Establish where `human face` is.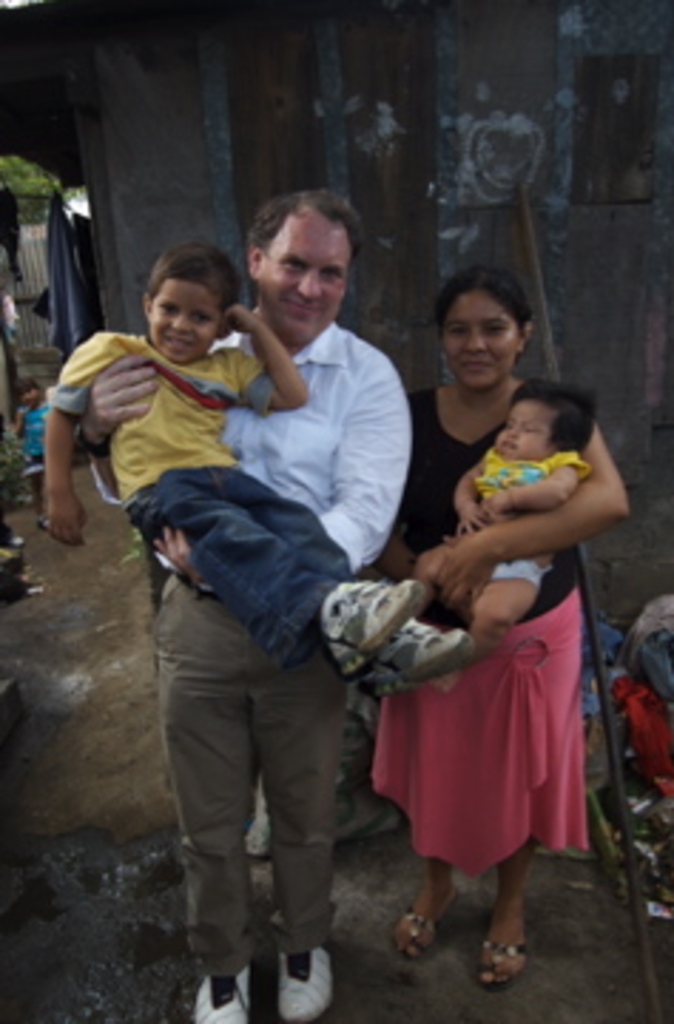
Established at detection(156, 279, 210, 364).
